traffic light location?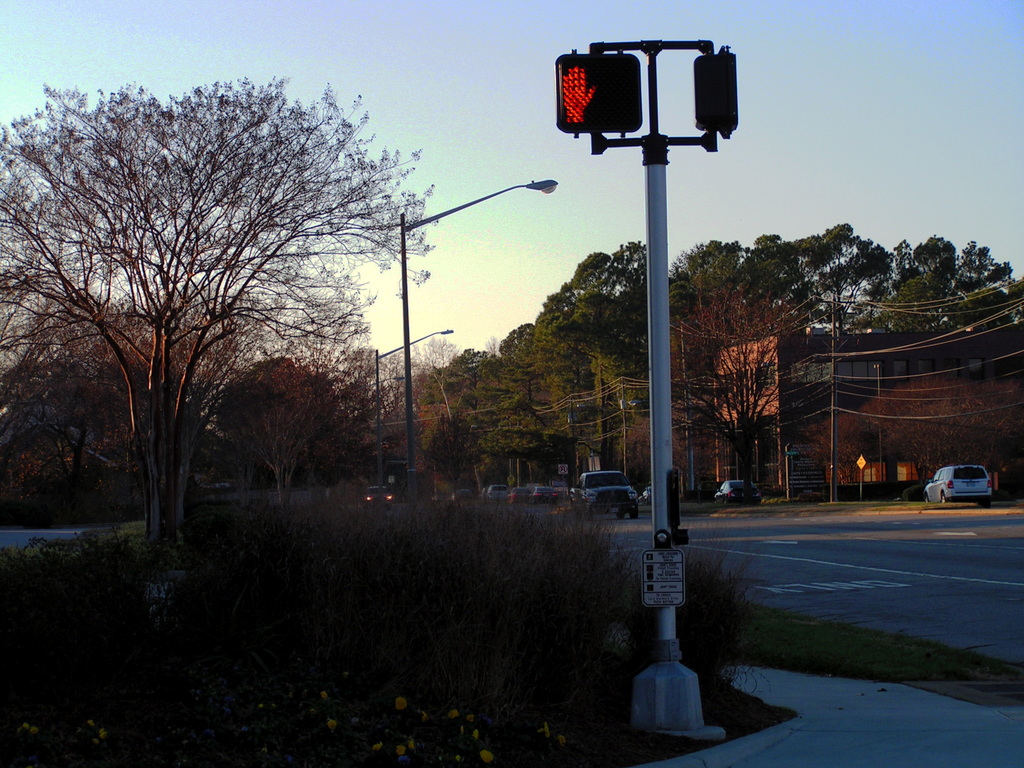
<region>554, 47, 643, 139</region>
